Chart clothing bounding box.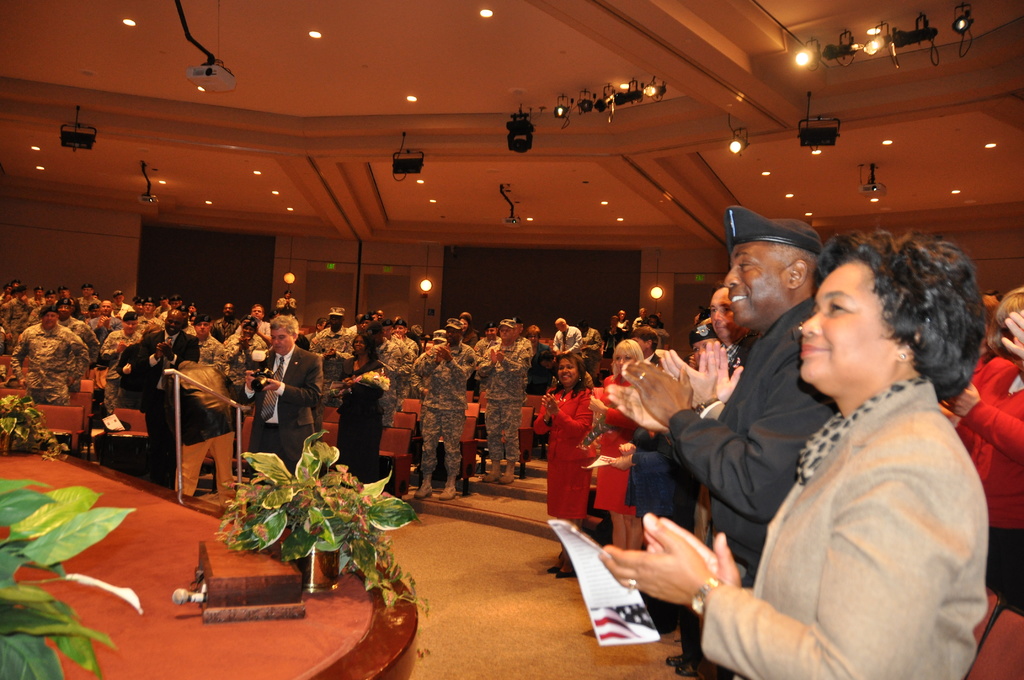
Charted: 20,320,92,401.
